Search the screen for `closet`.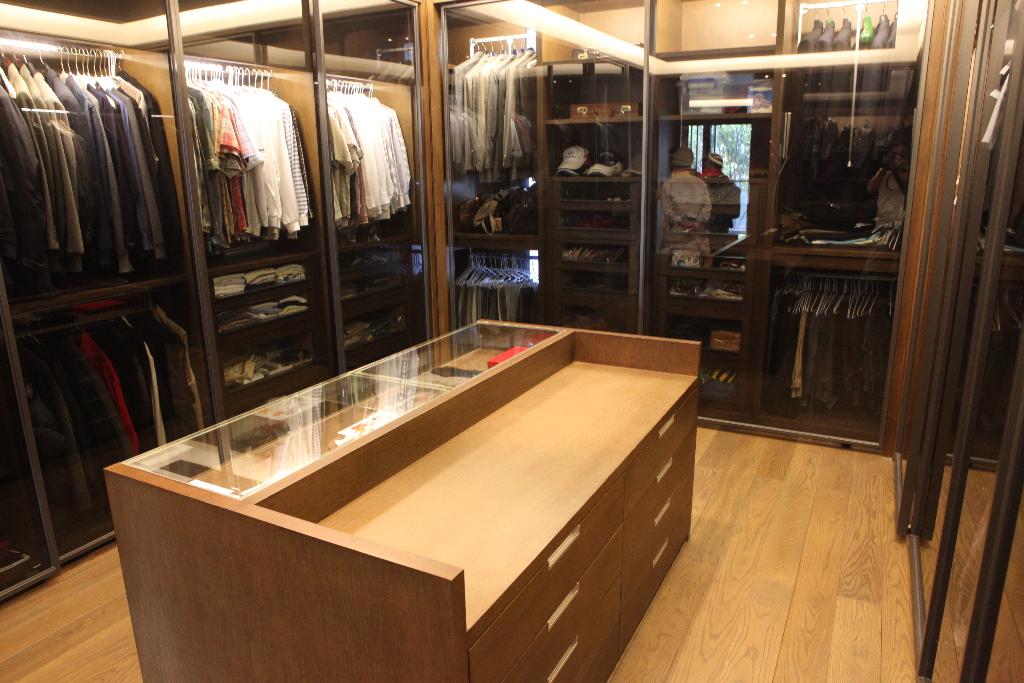
Found at [left=442, top=51, right=538, bottom=192].
